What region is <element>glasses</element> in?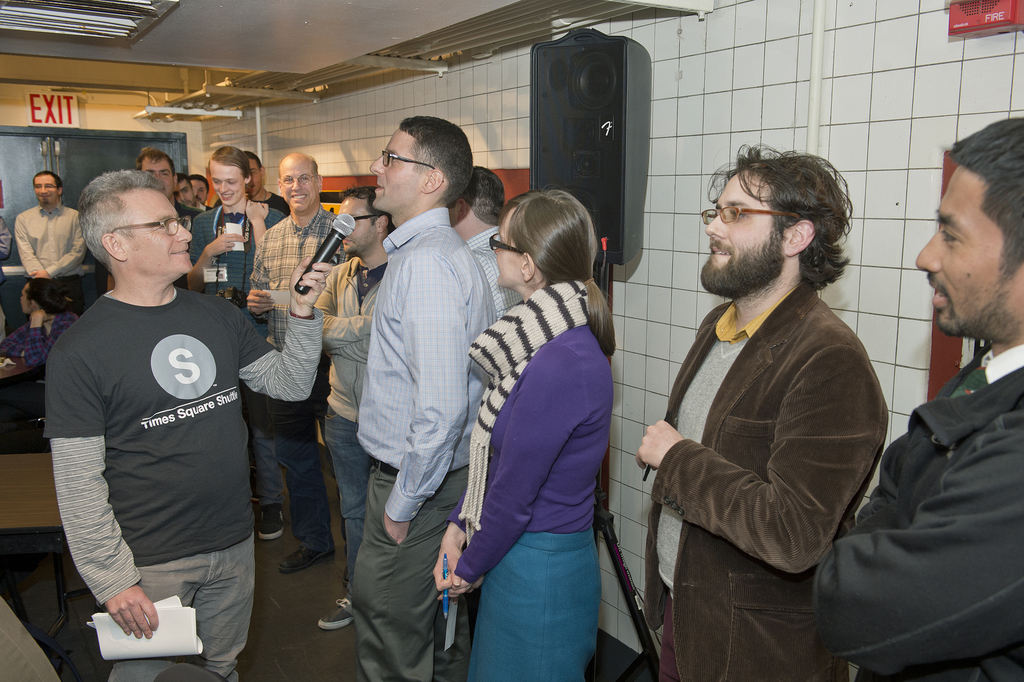
BBox(486, 232, 525, 251).
